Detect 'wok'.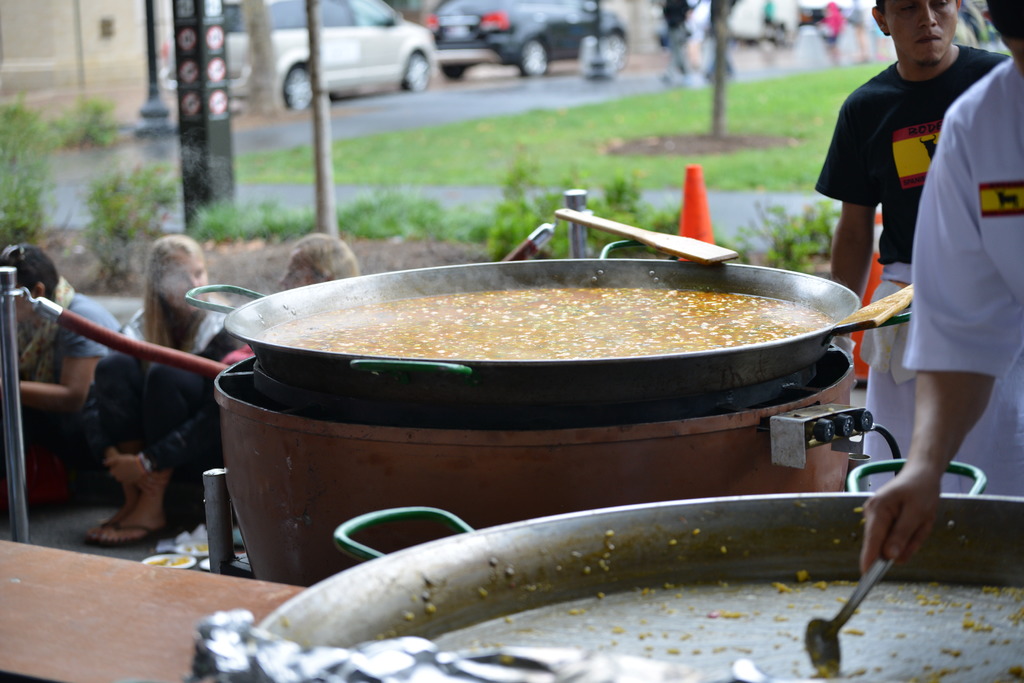
Detected at l=177, t=232, r=915, b=394.
